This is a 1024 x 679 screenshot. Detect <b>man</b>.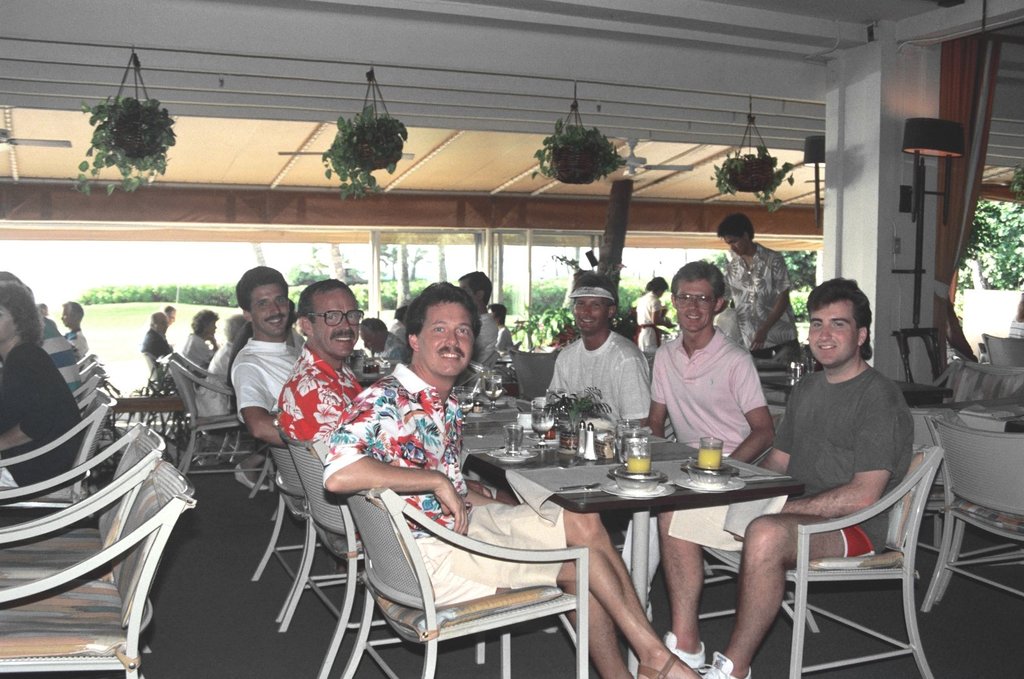
x1=354 y1=320 x2=409 y2=360.
